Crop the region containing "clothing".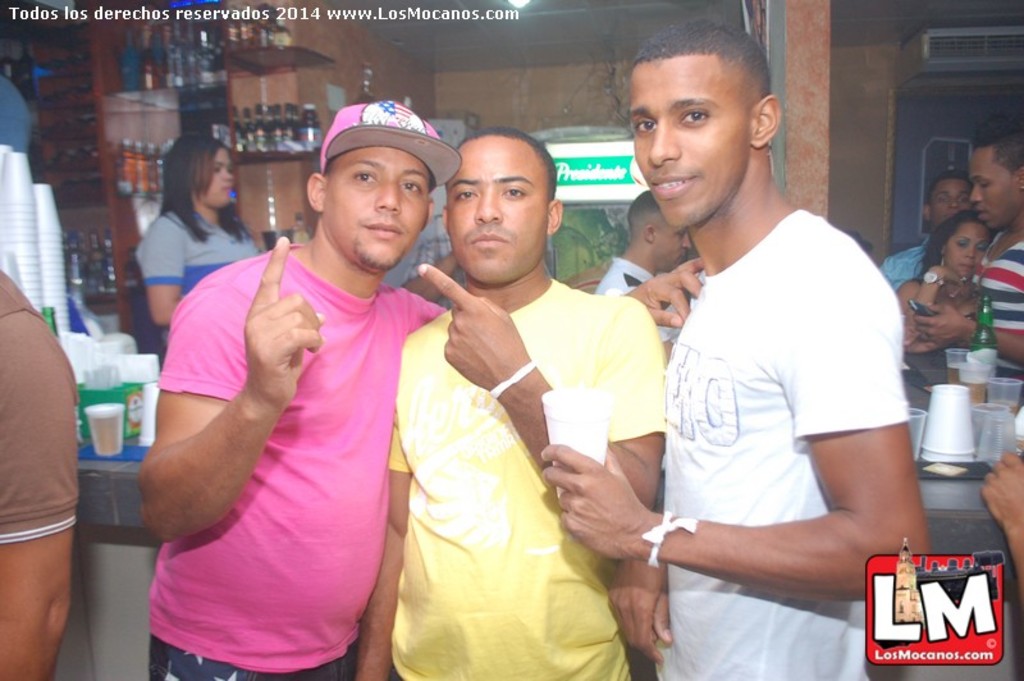
Crop region: <region>136, 198, 264, 347</region>.
